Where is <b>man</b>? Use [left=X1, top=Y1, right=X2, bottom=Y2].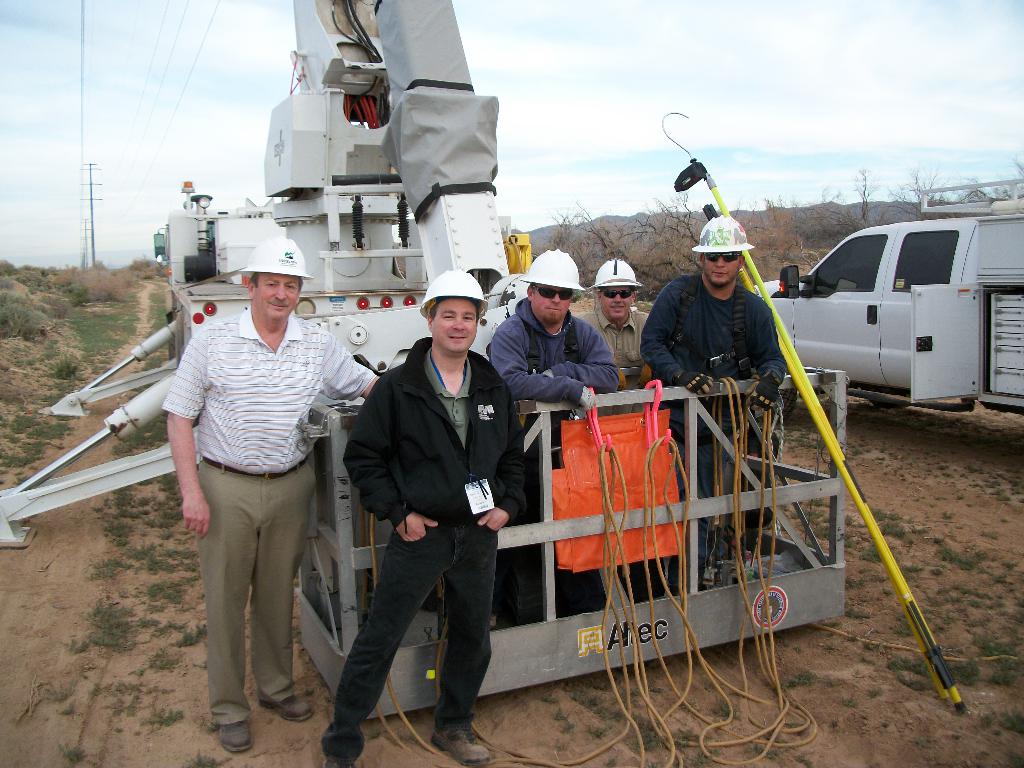
[left=153, top=236, right=386, bottom=758].
